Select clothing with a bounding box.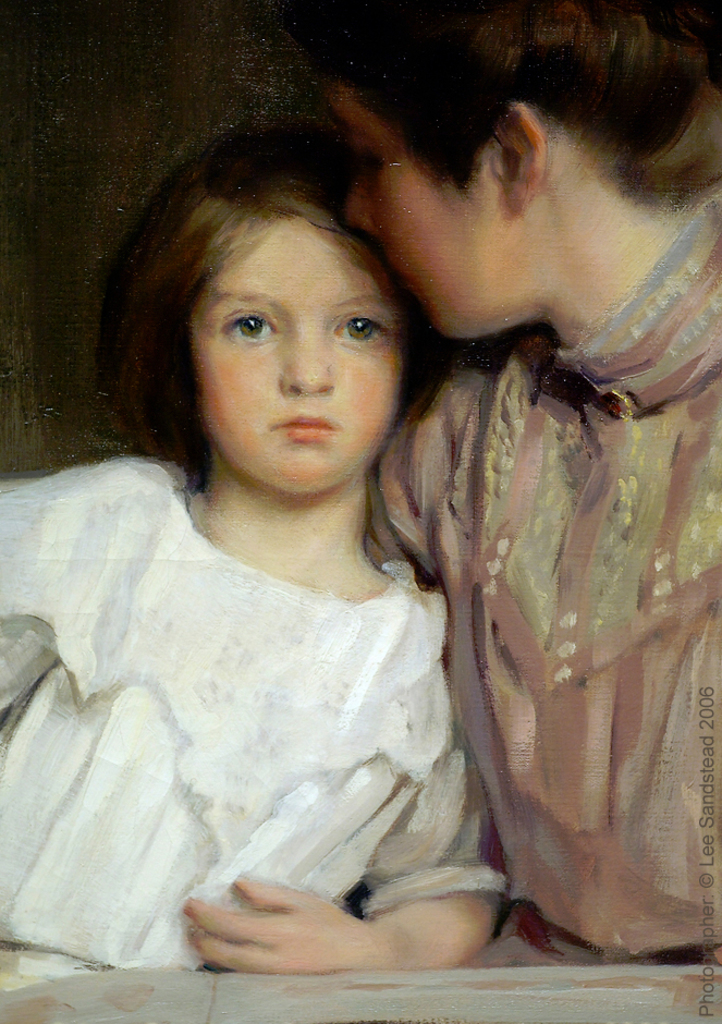
(365, 181, 721, 970).
